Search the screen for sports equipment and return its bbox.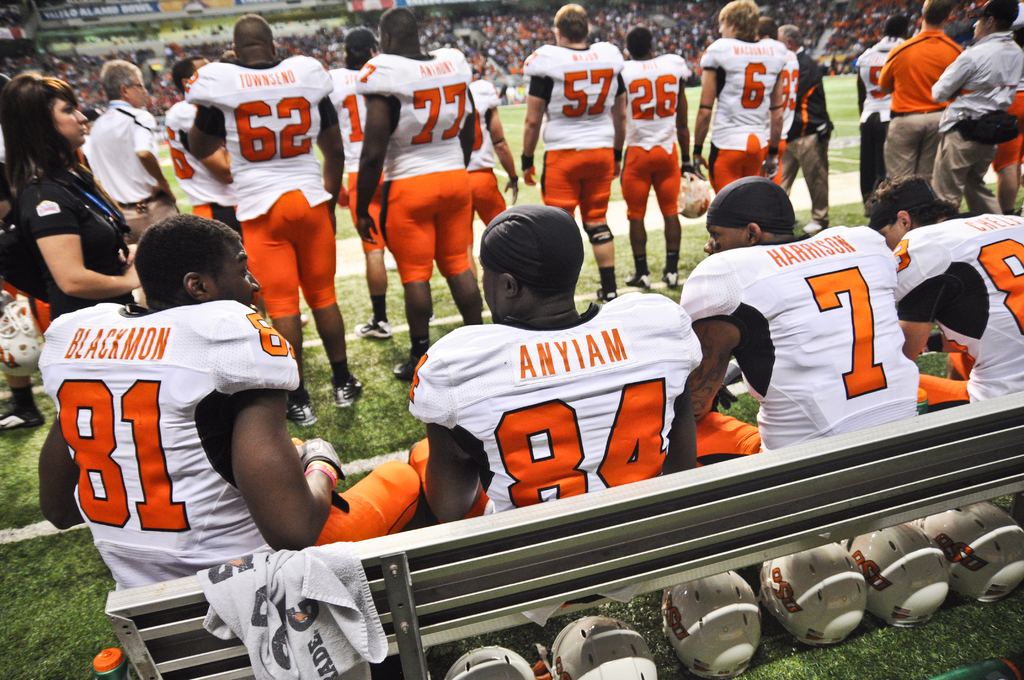
Found: l=287, t=401, r=319, b=432.
